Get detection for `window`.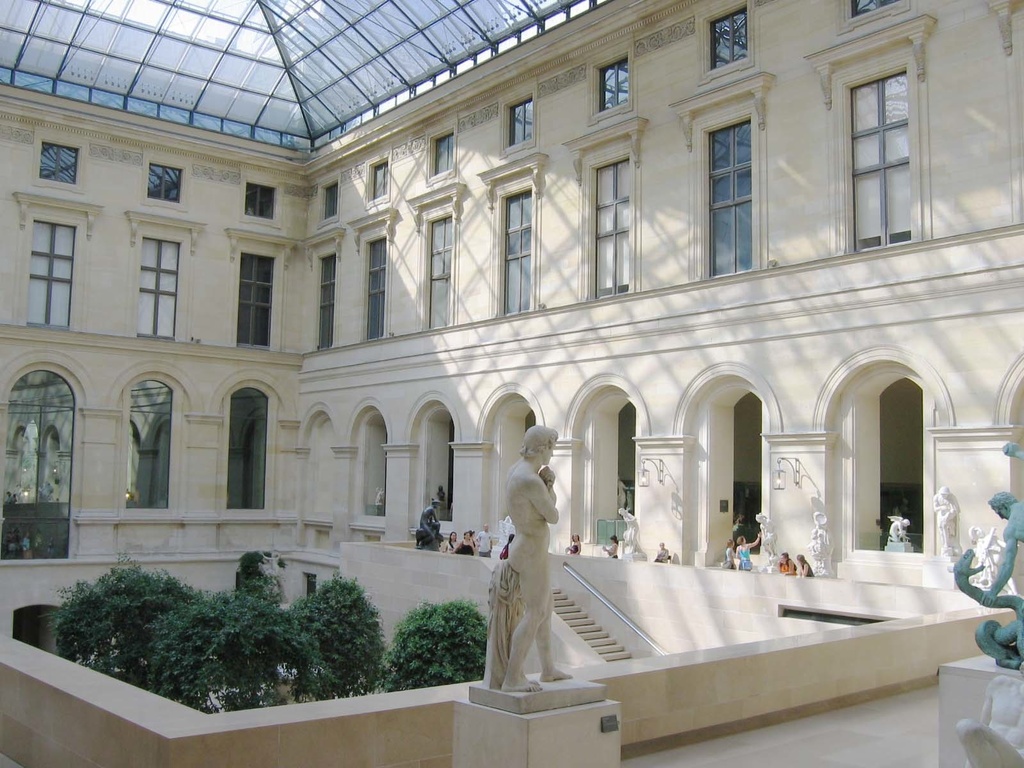
Detection: {"left": 710, "top": 5, "right": 749, "bottom": 69}.
